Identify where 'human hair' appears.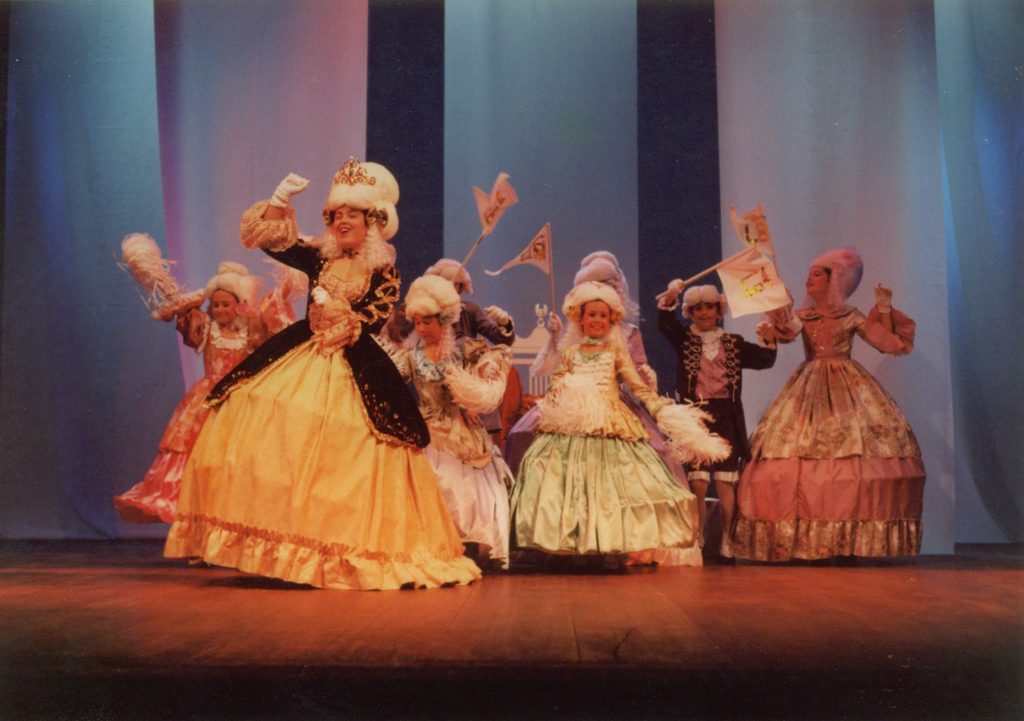
Appears at pyautogui.locateOnScreen(330, 209, 370, 231).
